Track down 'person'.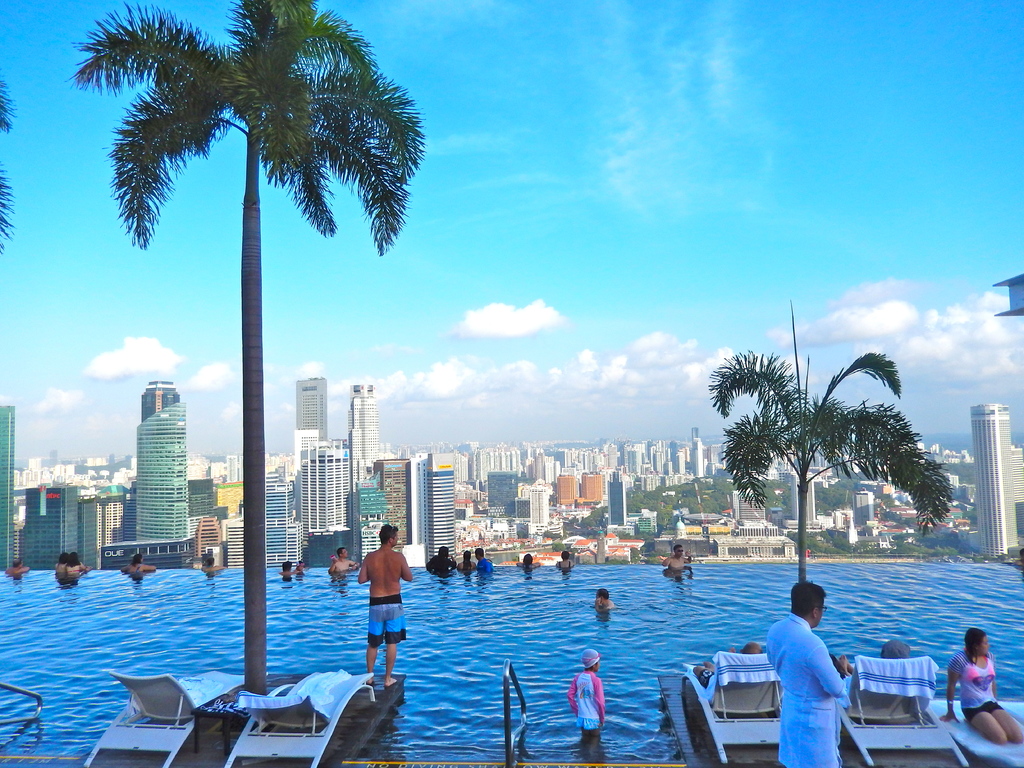
Tracked to <box>328,548,361,577</box>.
